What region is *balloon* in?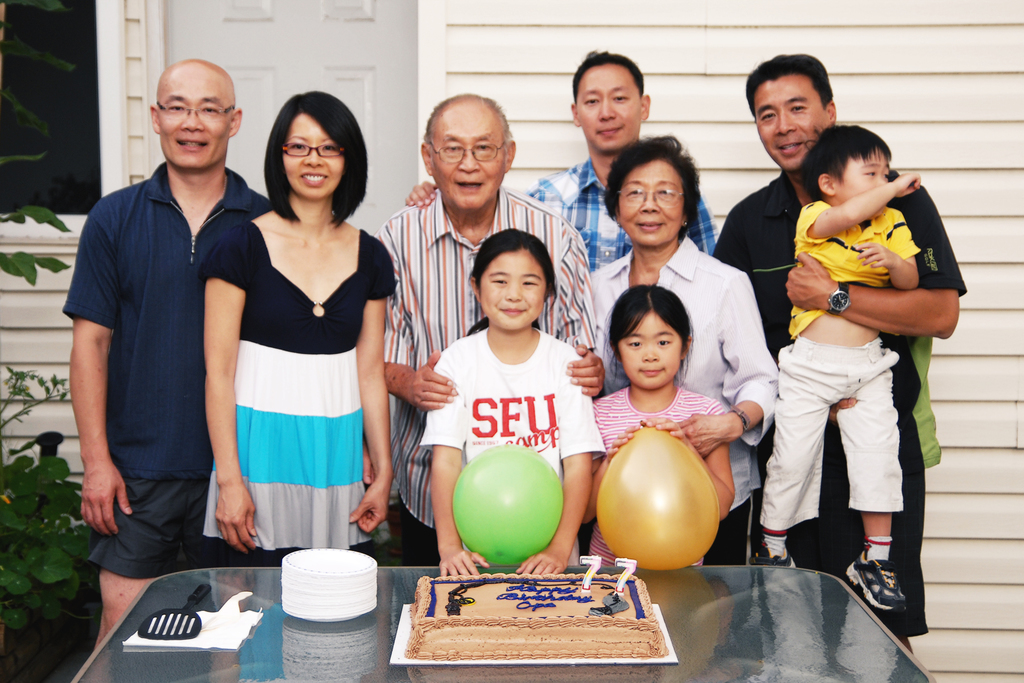
[left=598, top=427, right=719, bottom=572].
